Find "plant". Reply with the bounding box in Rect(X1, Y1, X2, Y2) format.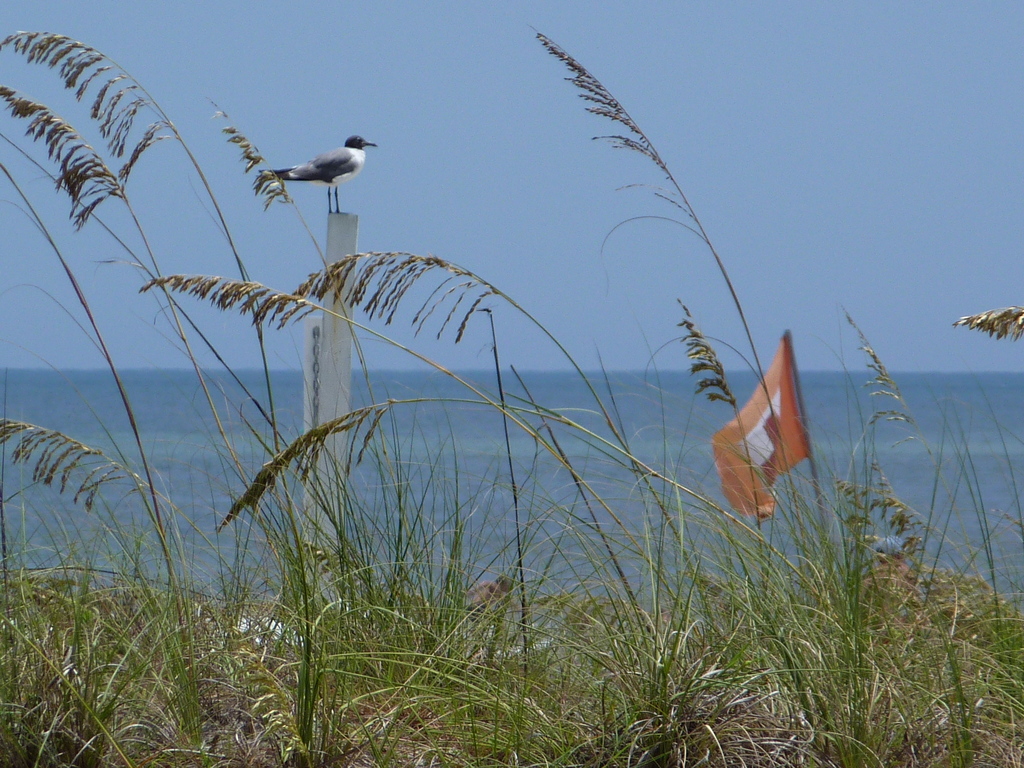
Rect(951, 302, 1023, 342).
